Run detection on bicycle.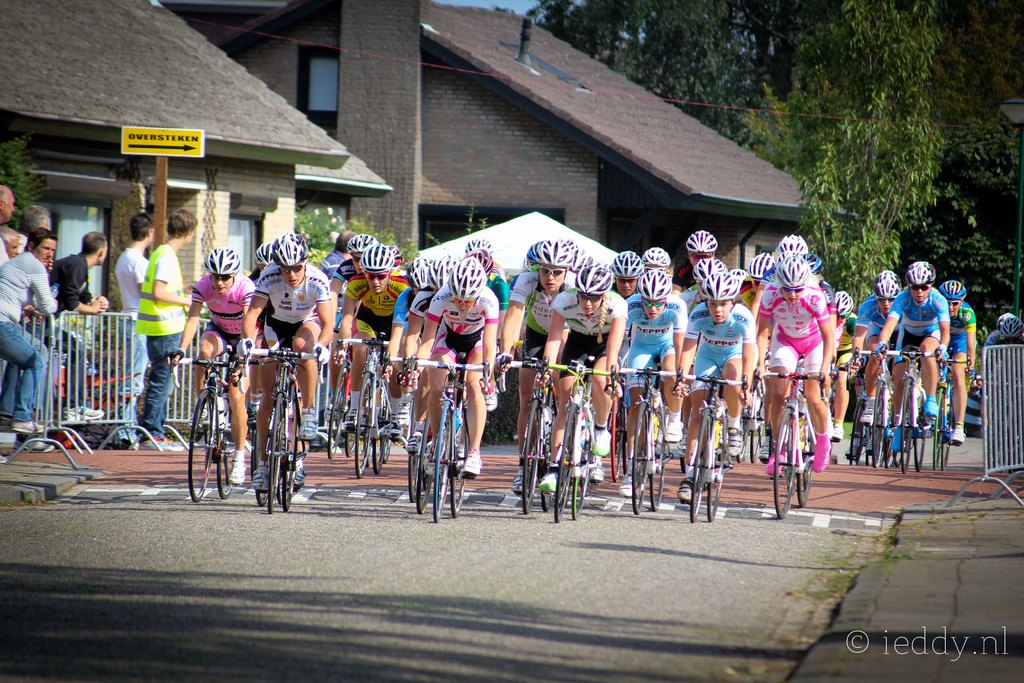
Result: l=177, t=334, r=239, b=499.
